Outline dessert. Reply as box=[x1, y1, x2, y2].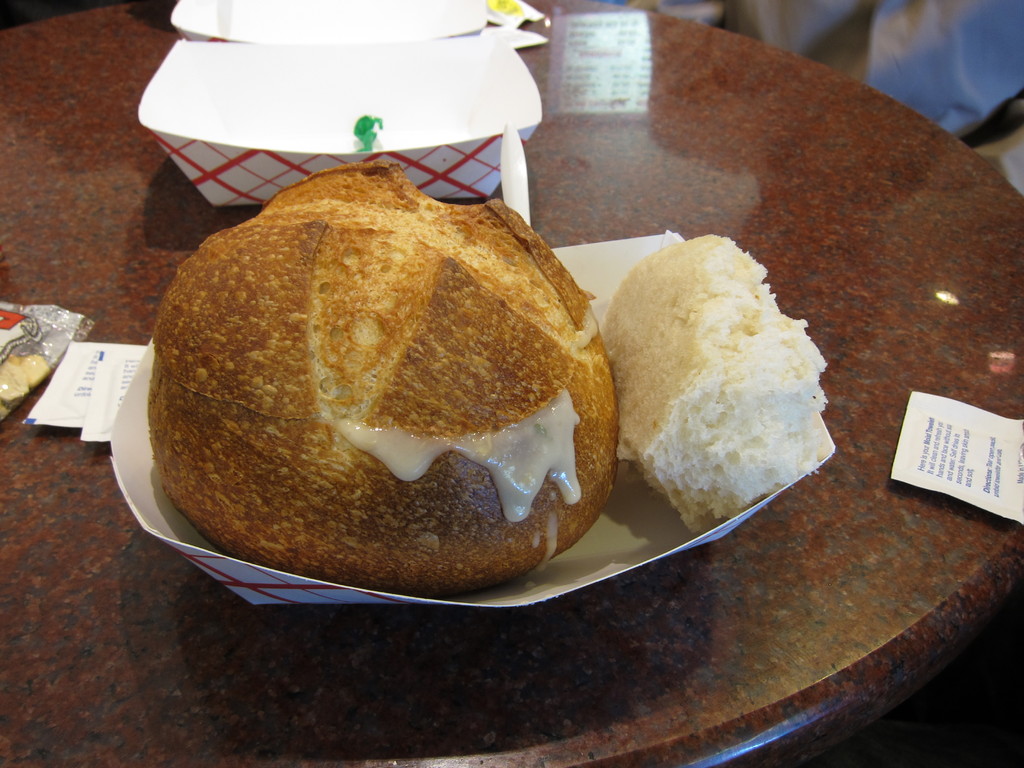
box=[586, 216, 832, 550].
